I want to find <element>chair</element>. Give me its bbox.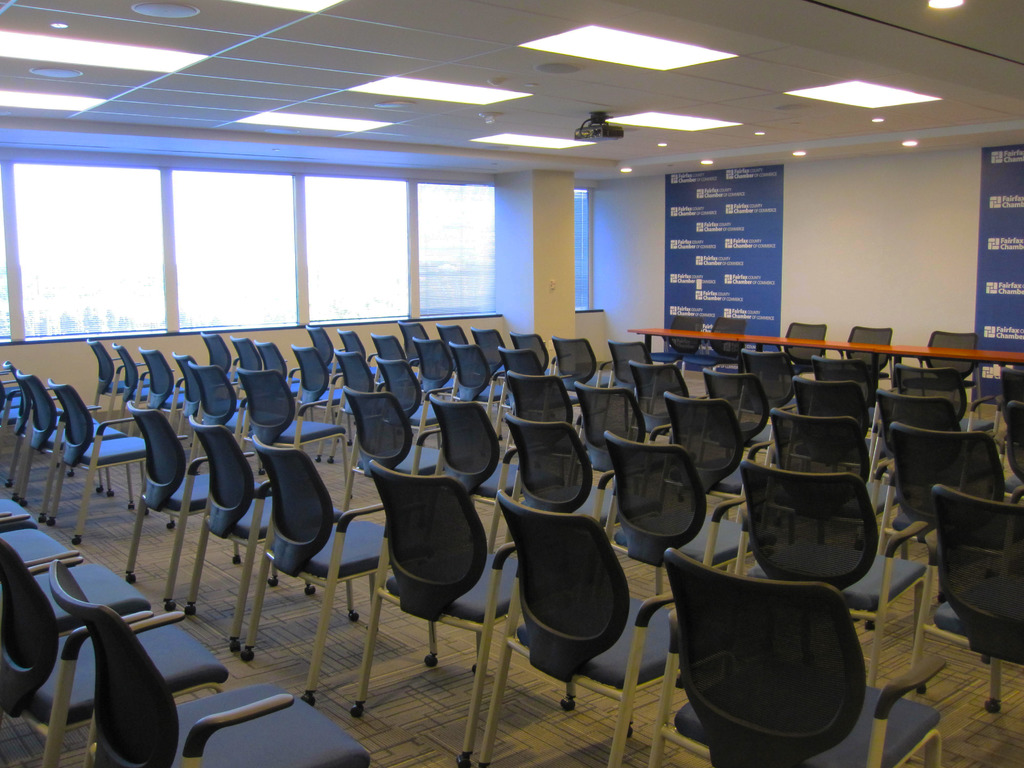
[112, 340, 164, 427].
